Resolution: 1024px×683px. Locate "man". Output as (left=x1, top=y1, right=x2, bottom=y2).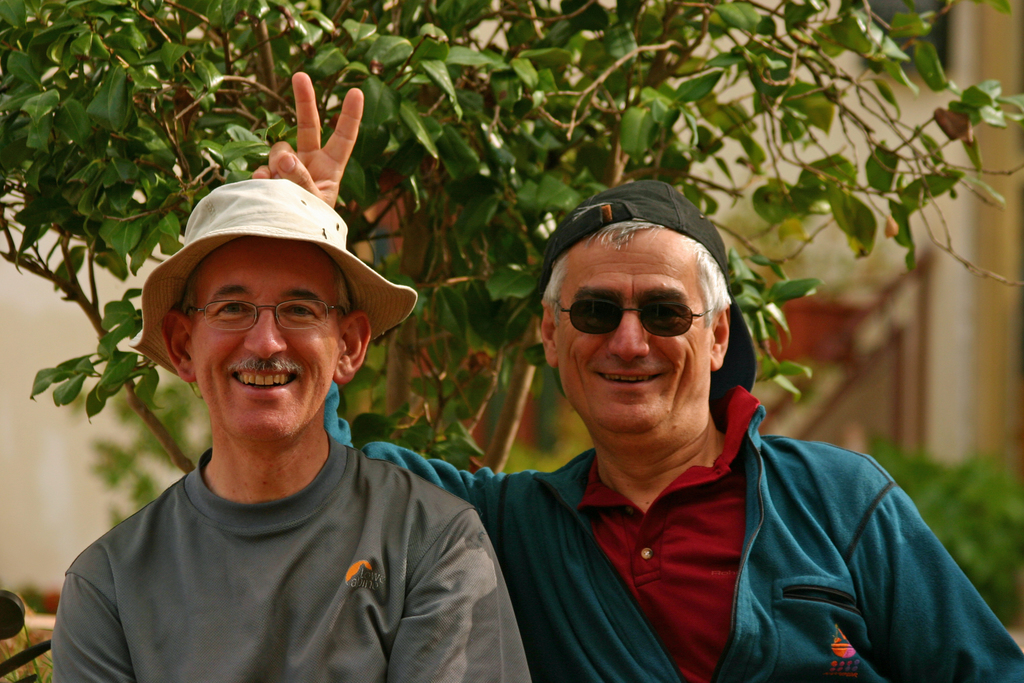
(left=250, top=69, right=1023, bottom=682).
